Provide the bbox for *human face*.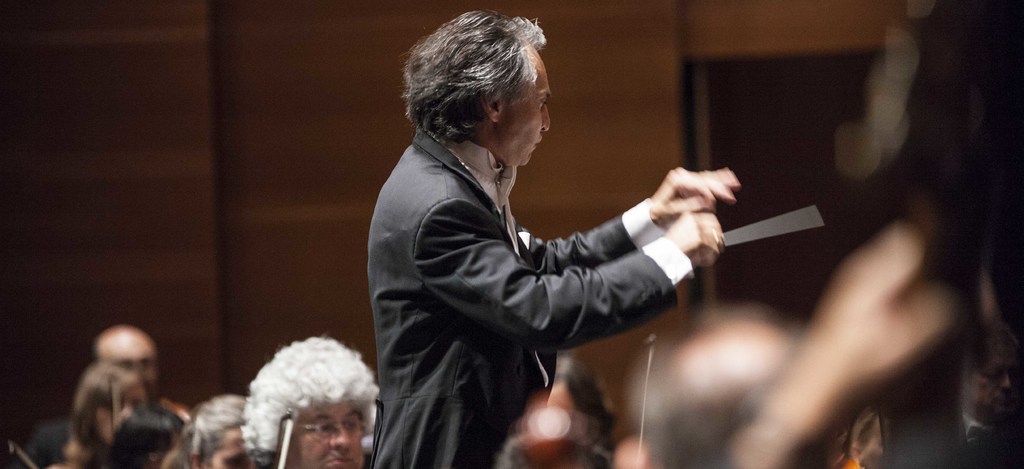
[110, 334, 159, 395].
